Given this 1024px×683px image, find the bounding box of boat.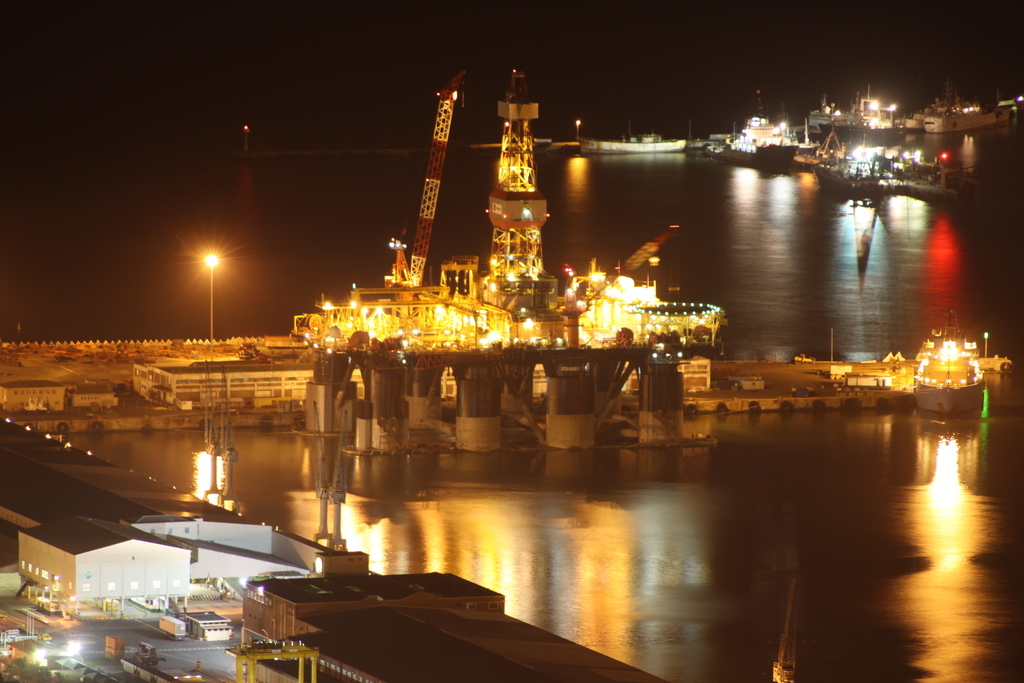
805 91 853 128.
